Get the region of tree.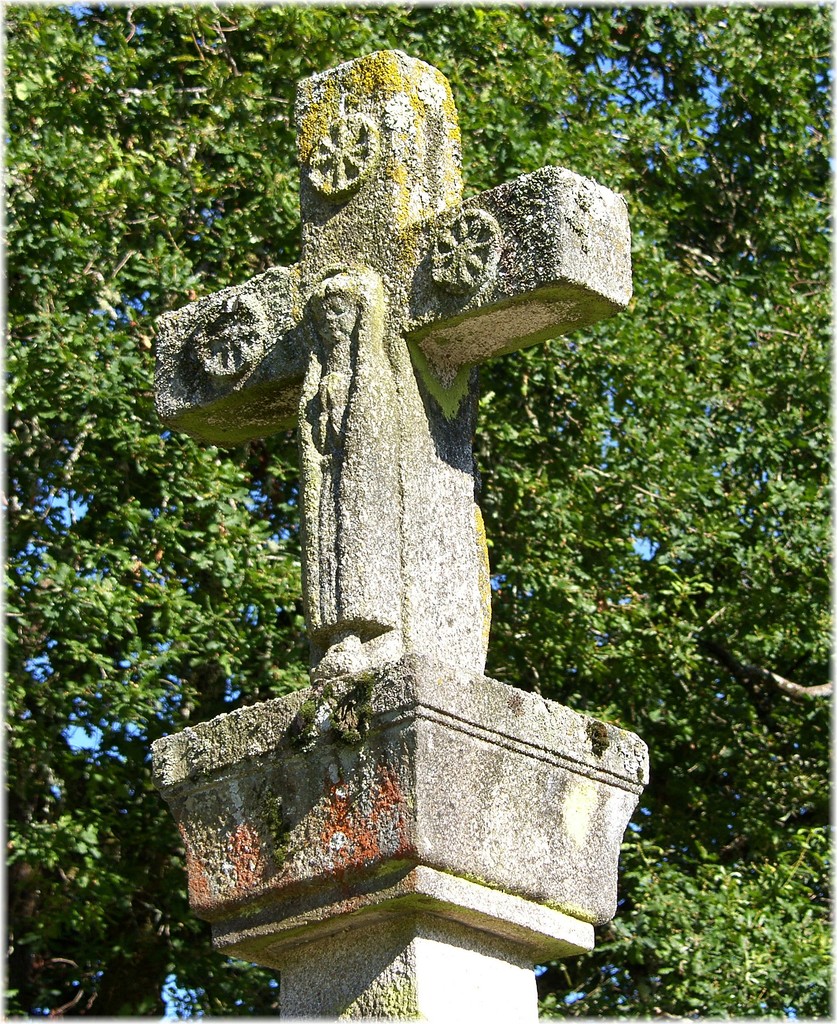
rect(0, 0, 835, 1023).
